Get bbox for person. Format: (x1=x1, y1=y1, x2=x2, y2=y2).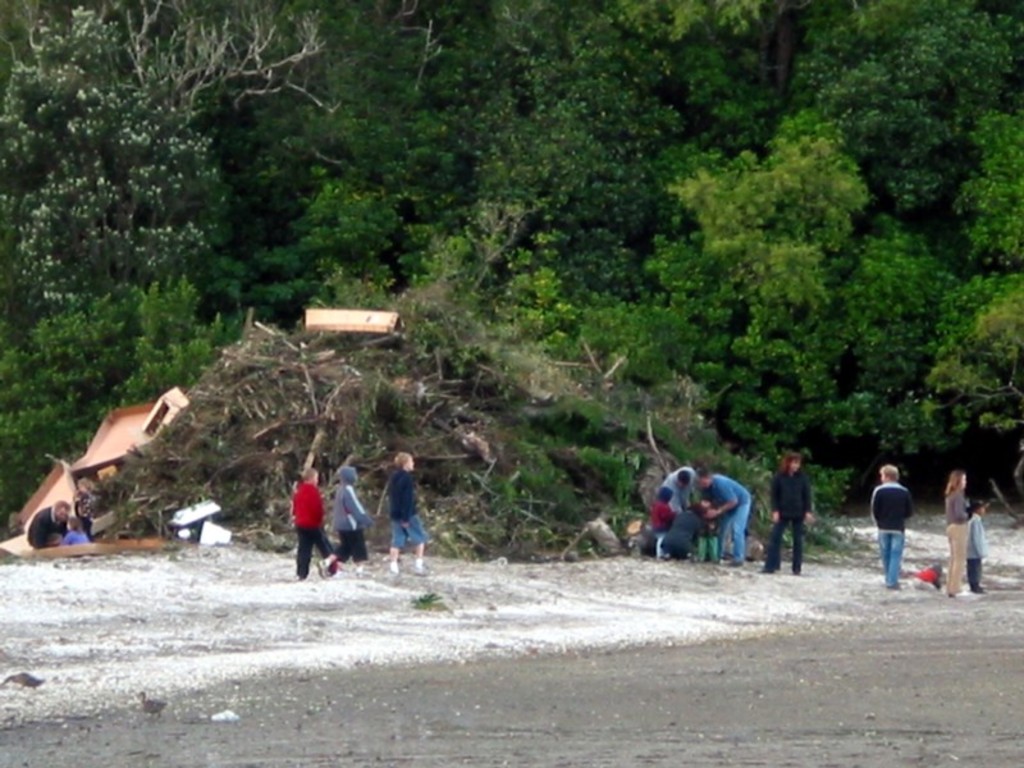
(x1=289, y1=470, x2=330, y2=580).
